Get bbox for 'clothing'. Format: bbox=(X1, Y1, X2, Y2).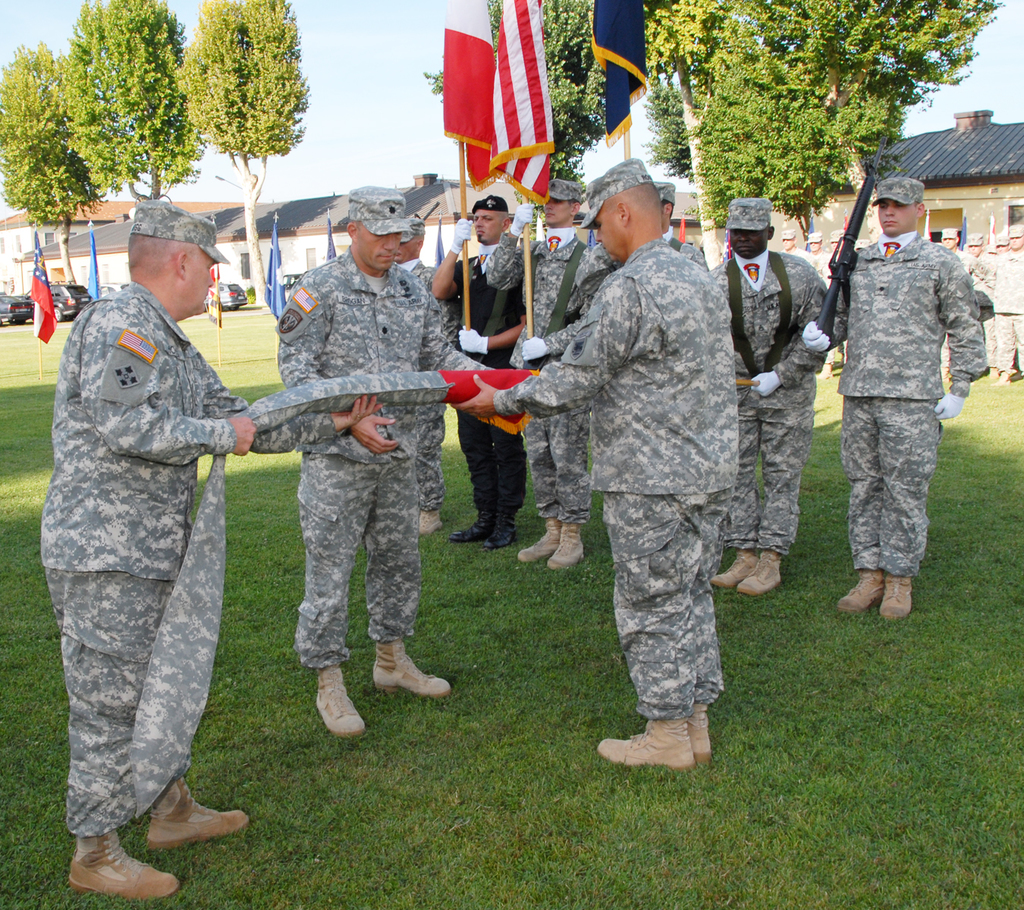
bbox=(707, 254, 826, 568).
